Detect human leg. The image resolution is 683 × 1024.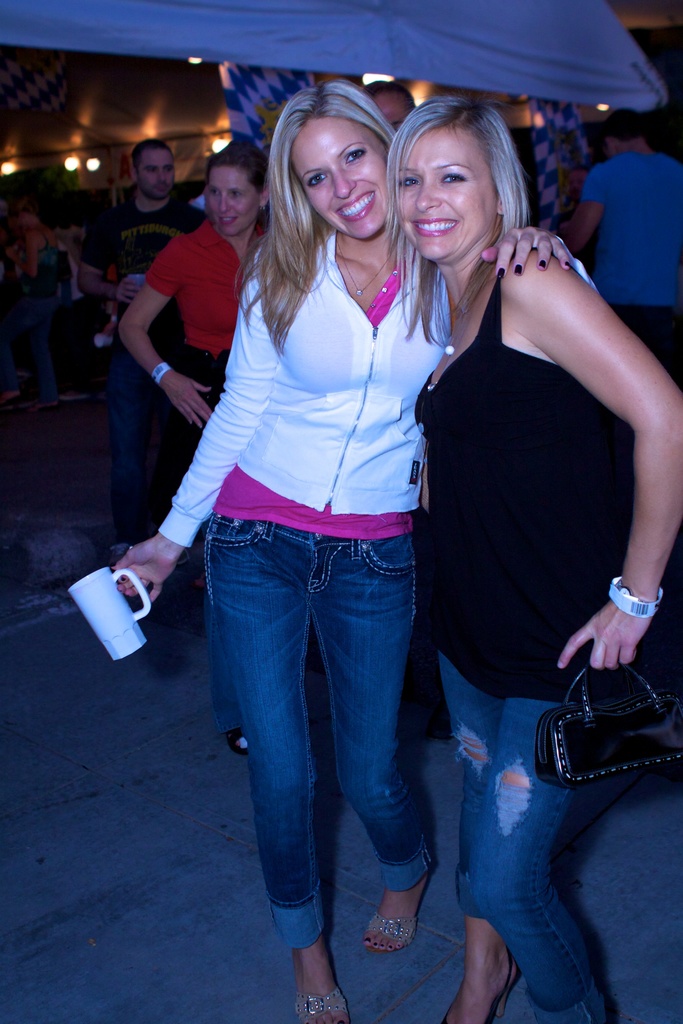
(x1=427, y1=660, x2=516, y2=1023).
